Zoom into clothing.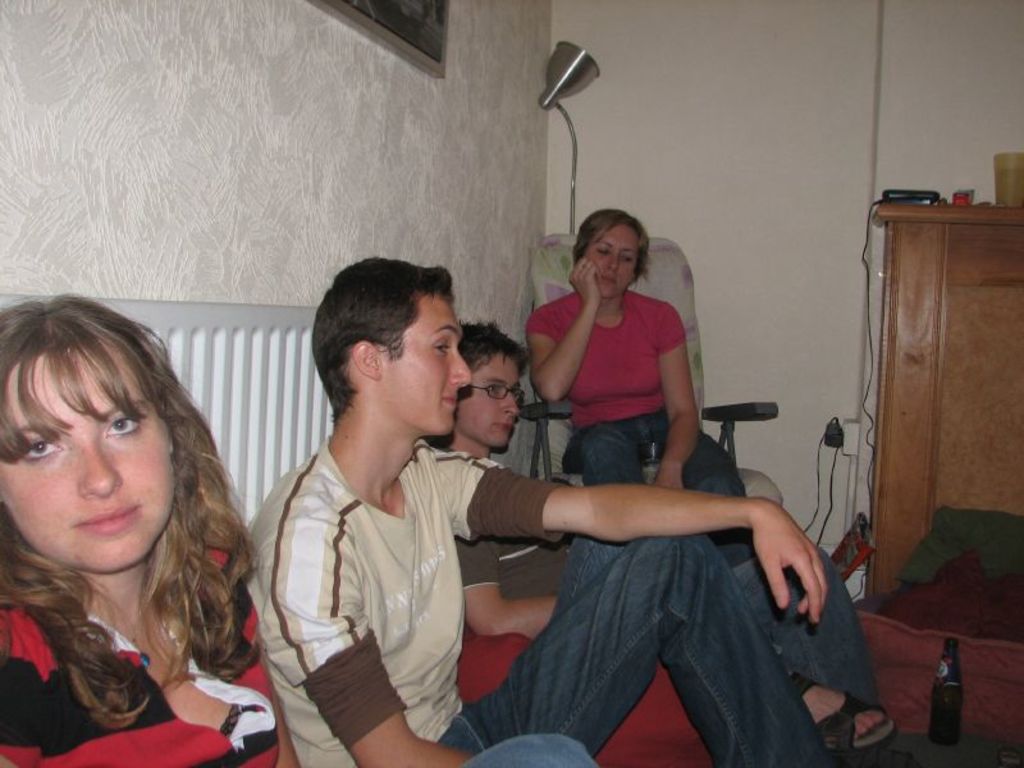
Zoom target: <bbox>260, 434, 837, 767</bbox>.
